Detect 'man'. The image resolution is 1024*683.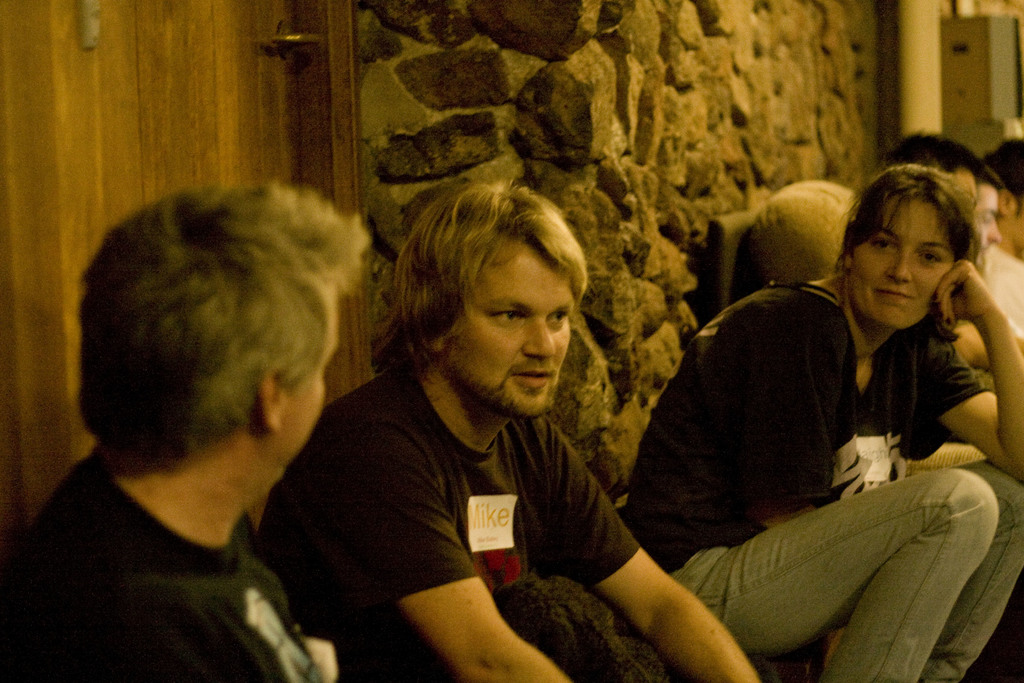
[973,163,1004,270].
